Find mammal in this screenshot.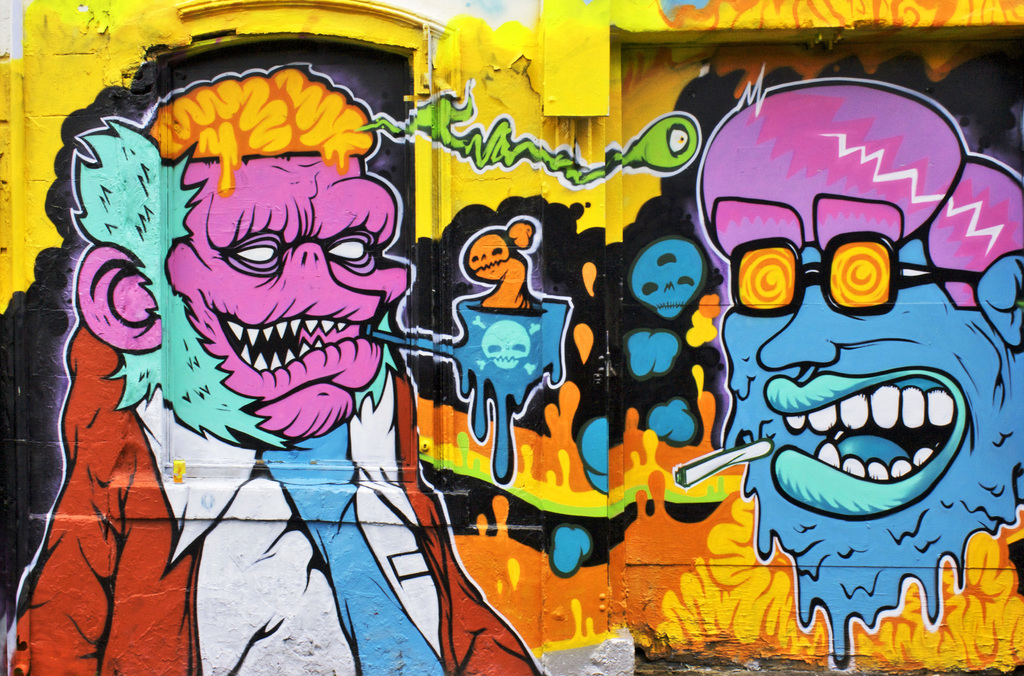
The bounding box for mammal is 46,31,452,672.
